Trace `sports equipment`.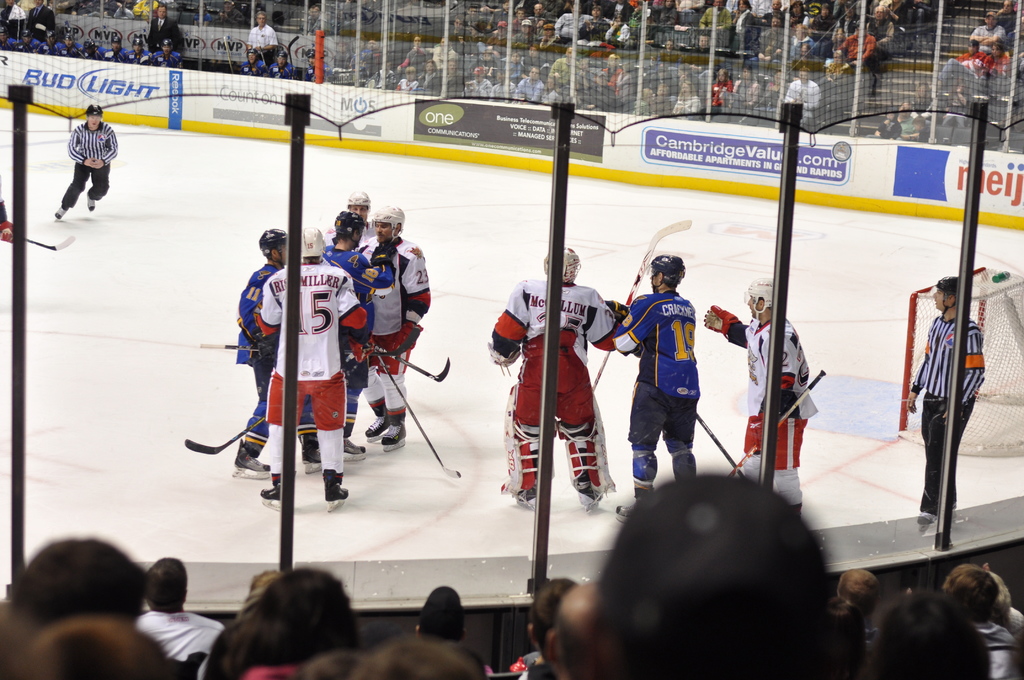
Traced to x1=701, y1=304, x2=738, y2=339.
